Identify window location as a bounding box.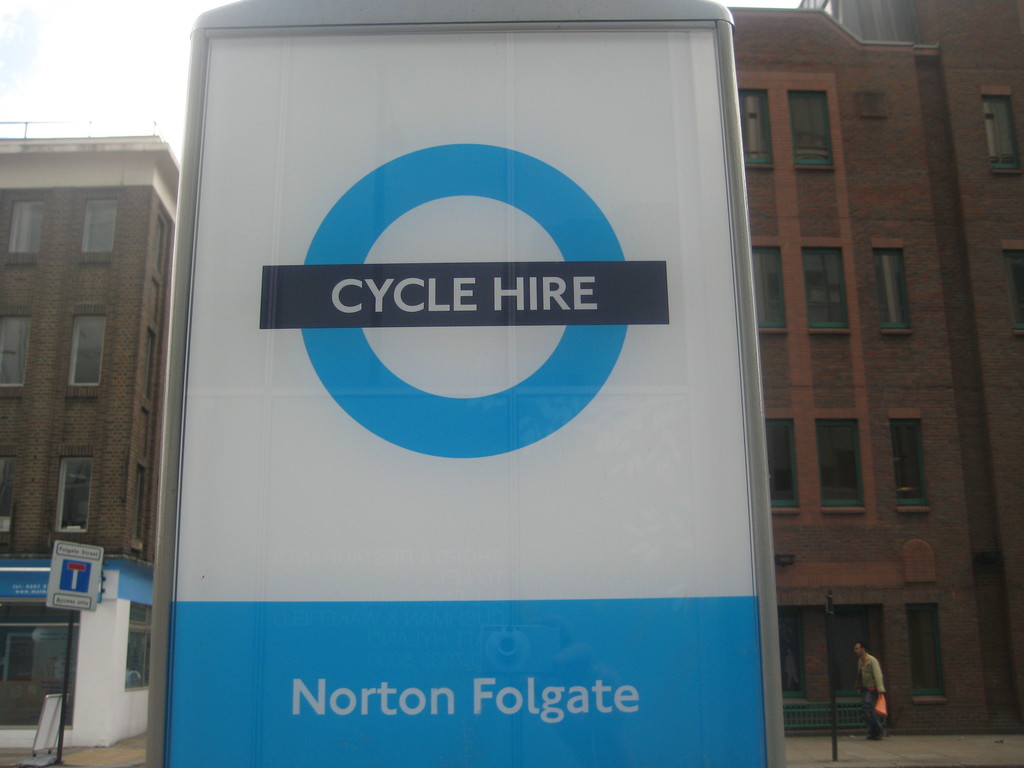
rect(755, 241, 788, 336).
